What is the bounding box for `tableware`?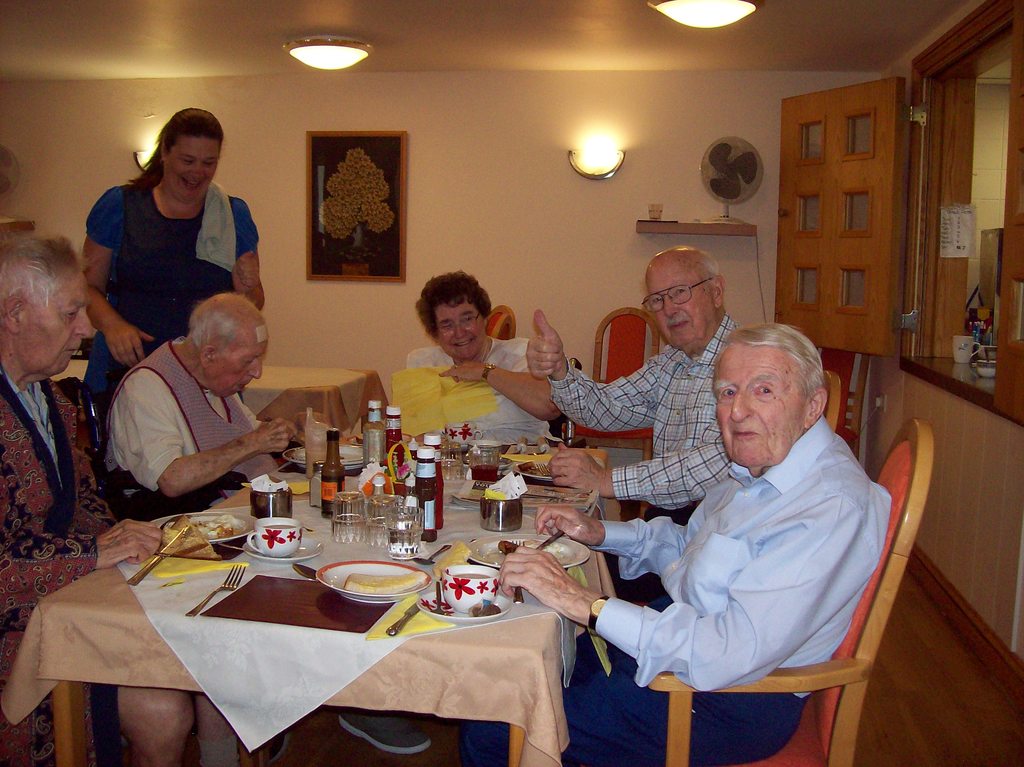
region(330, 490, 365, 525).
